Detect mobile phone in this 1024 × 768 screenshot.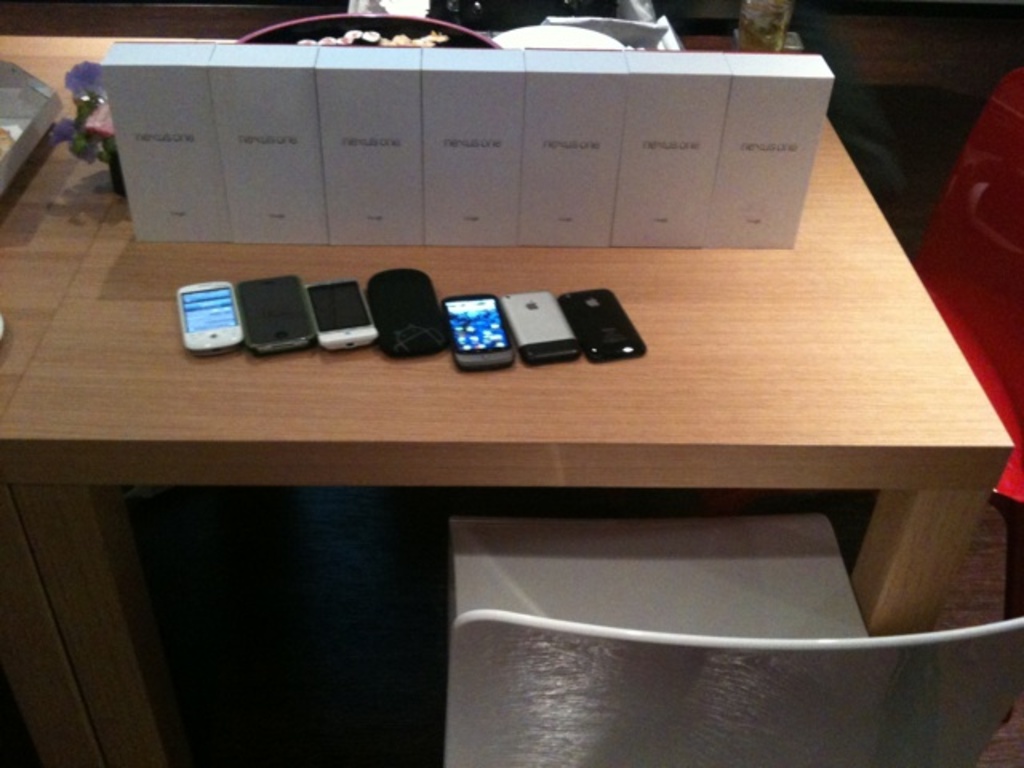
Detection: [234,274,323,354].
